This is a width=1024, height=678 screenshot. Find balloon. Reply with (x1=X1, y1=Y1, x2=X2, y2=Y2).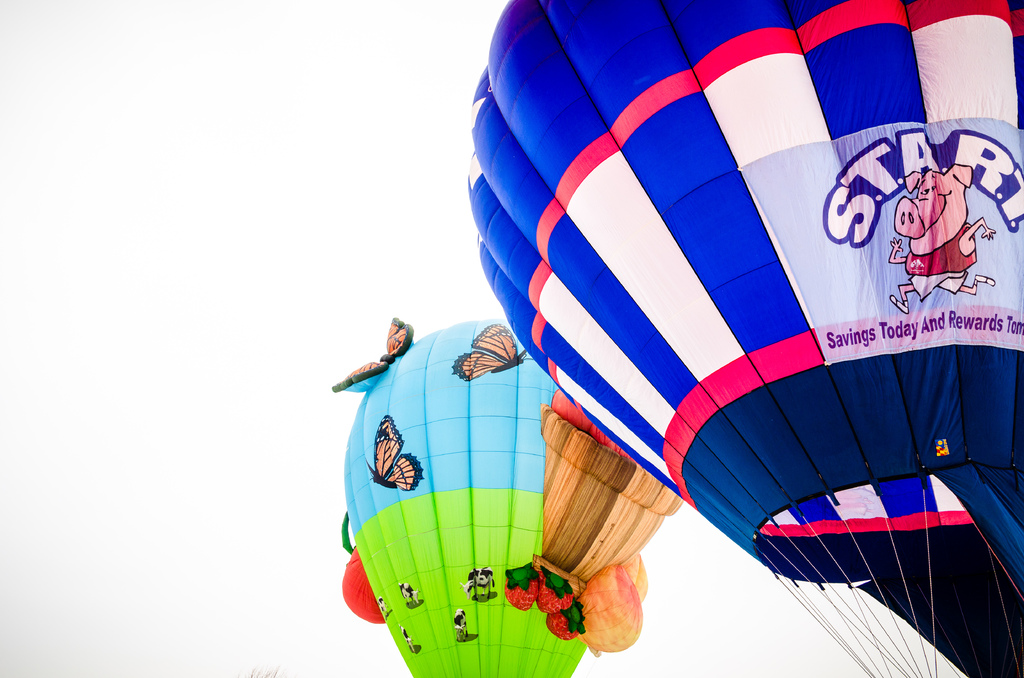
(x1=337, y1=316, x2=678, y2=677).
